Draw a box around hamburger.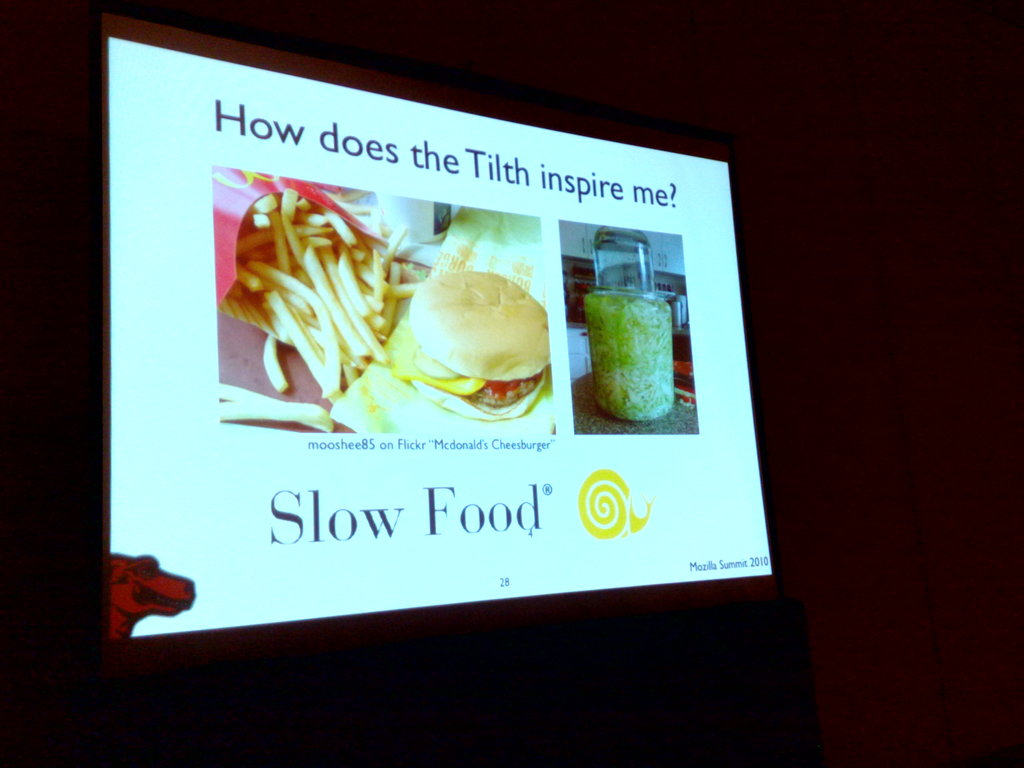
box(404, 271, 550, 423).
